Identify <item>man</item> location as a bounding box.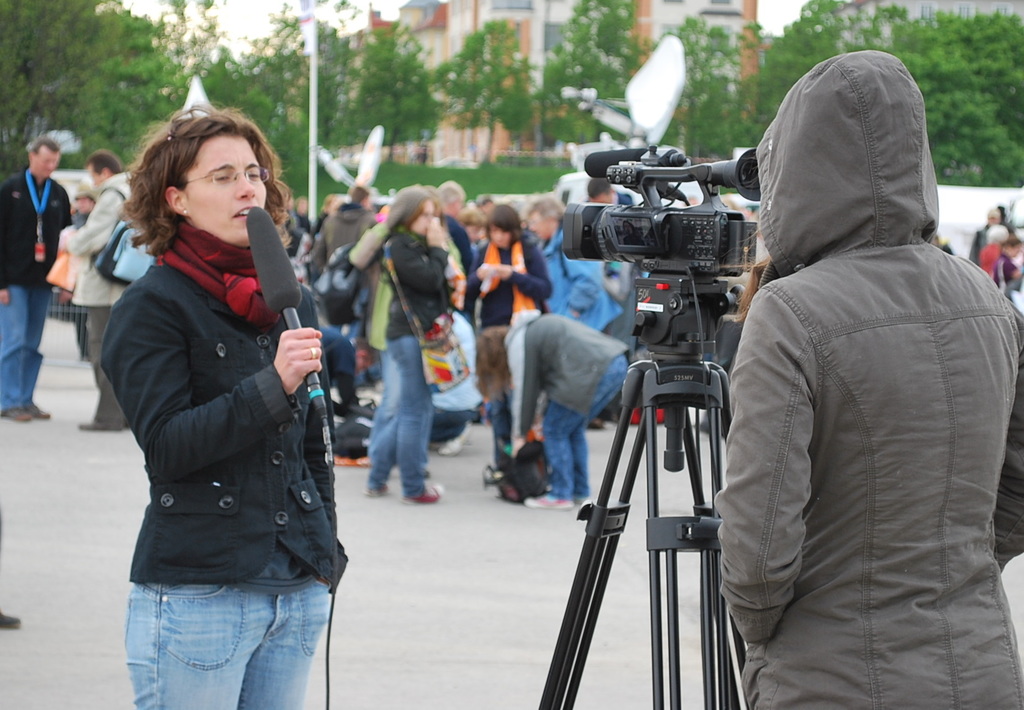
[x1=293, y1=197, x2=307, y2=229].
